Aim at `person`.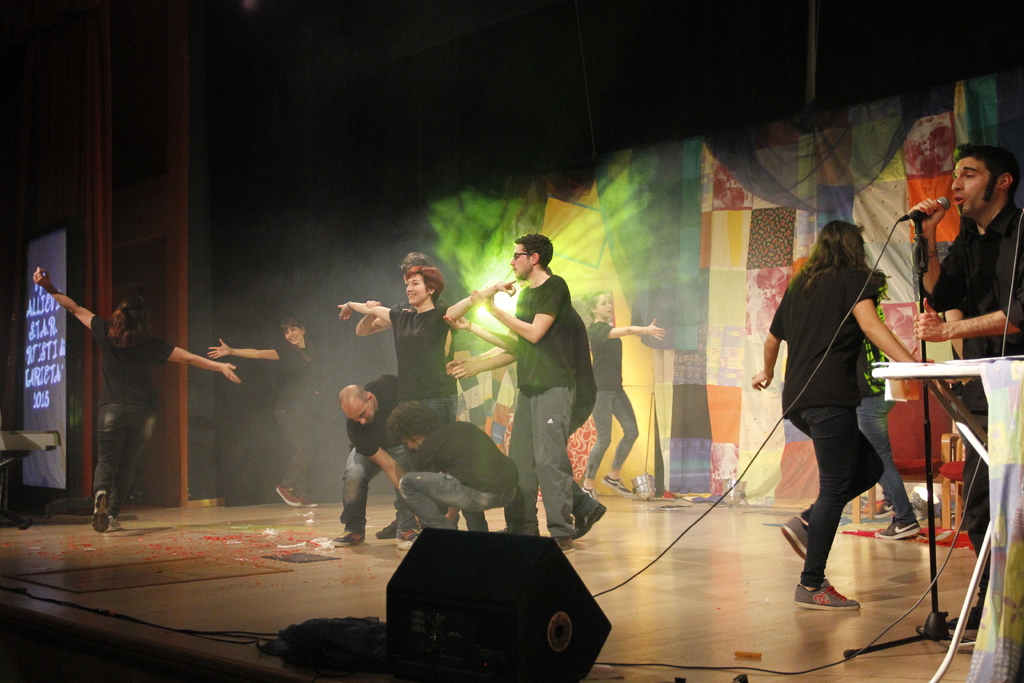
Aimed at [384,399,520,534].
